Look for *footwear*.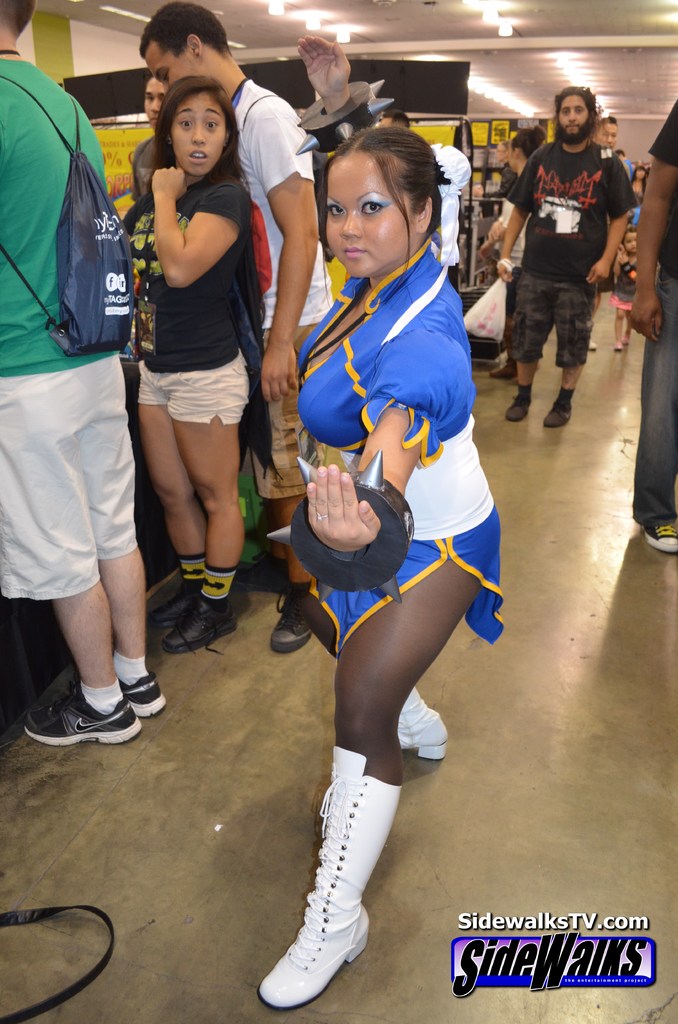
Found: box(117, 671, 166, 719).
